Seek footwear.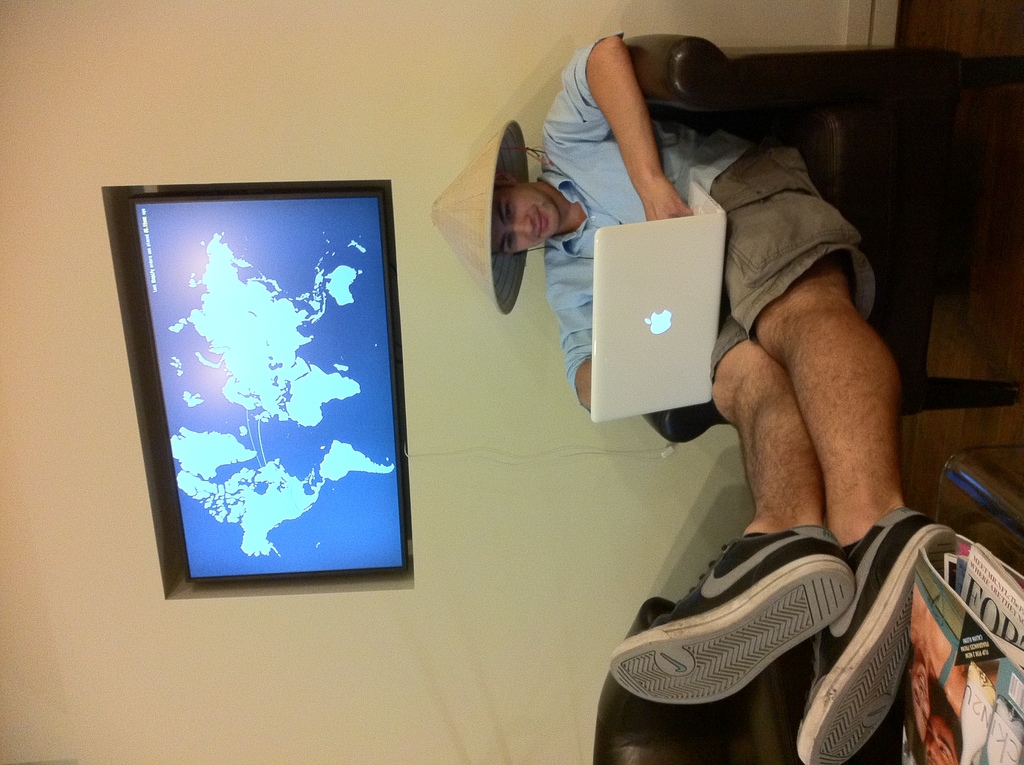
610 516 897 703.
